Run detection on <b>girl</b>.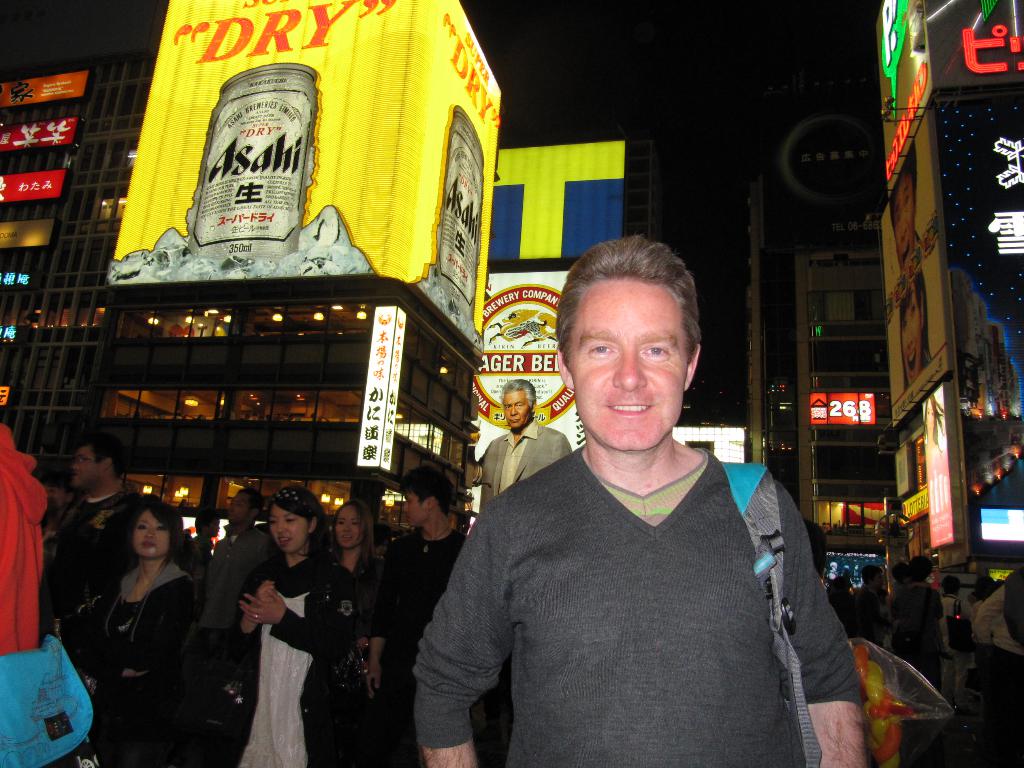
Result: <box>212,491,347,767</box>.
